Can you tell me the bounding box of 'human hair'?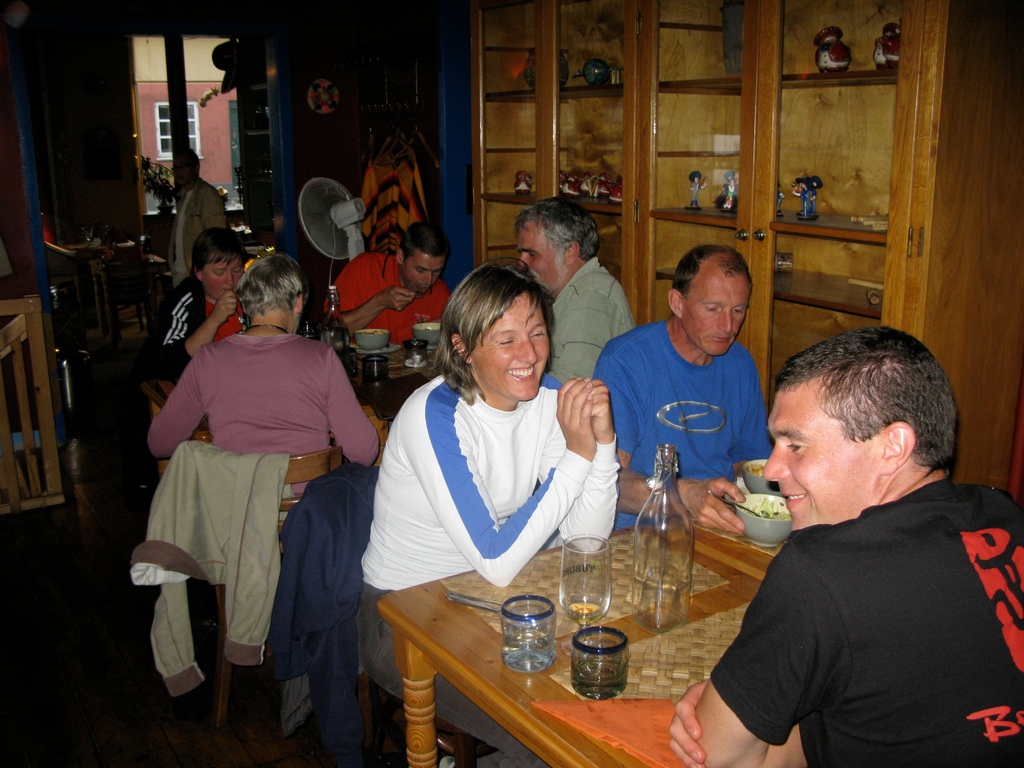
[503, 193, 596, 266].
